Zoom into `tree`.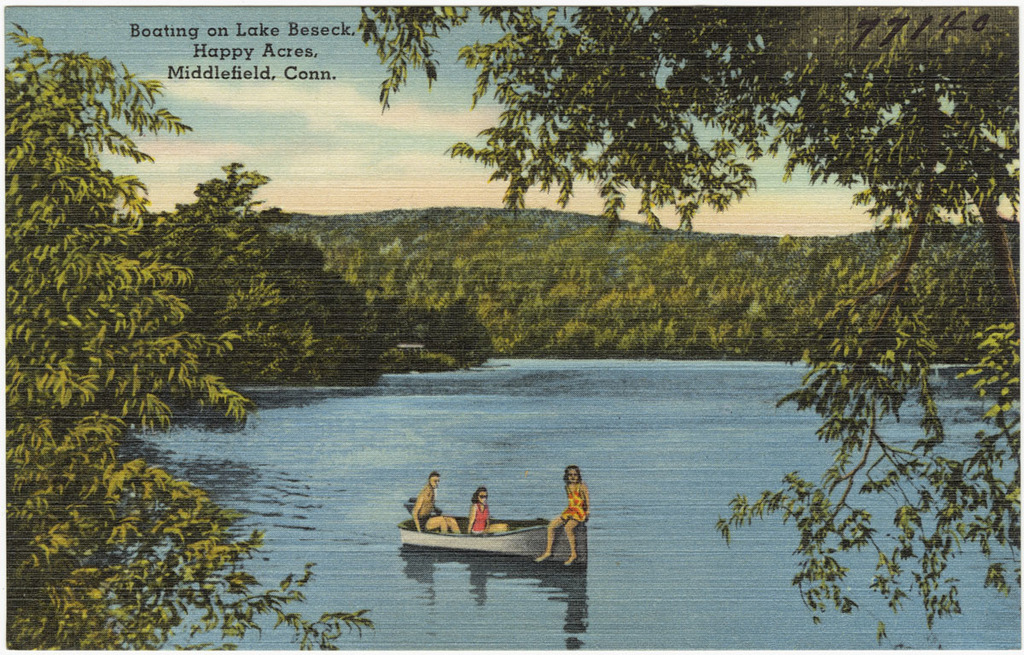
Zoom target: select_region(147, 156, 305, 371).
